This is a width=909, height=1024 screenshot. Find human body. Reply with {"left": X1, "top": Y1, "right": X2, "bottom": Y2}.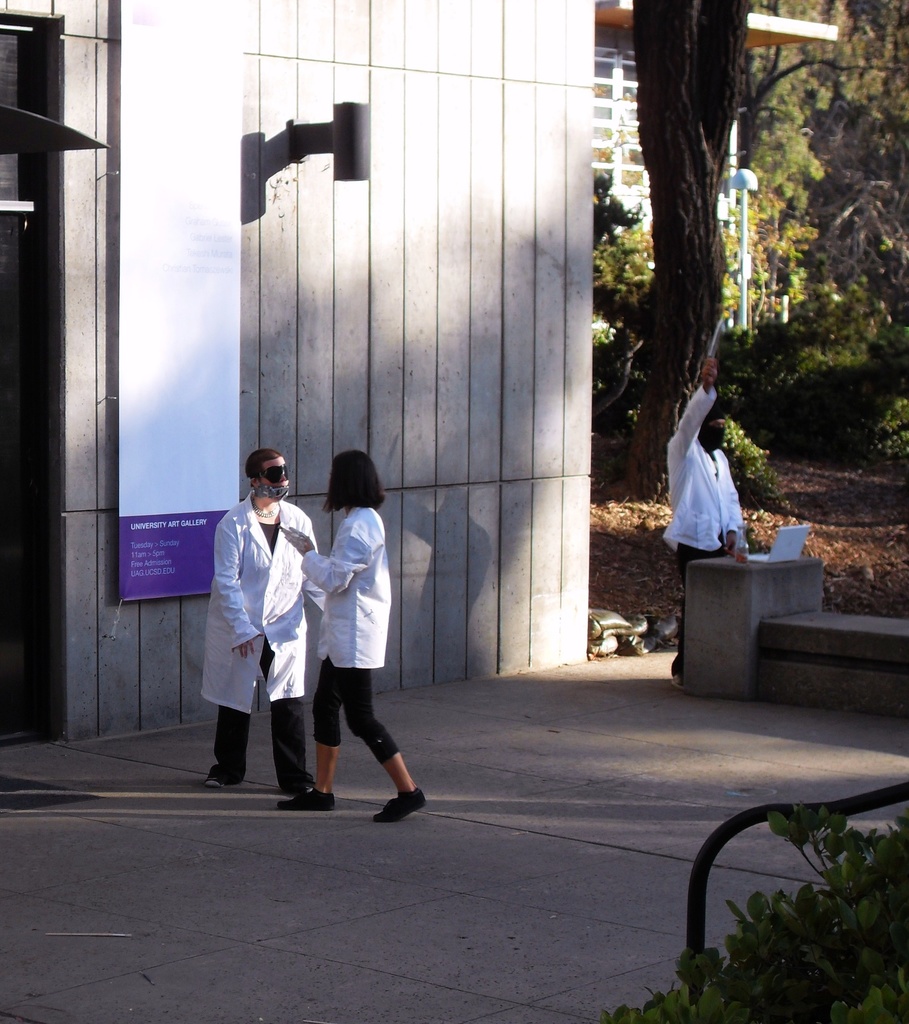
{"left": 200, "top": 497, "right": 323, "bottom": 800}.
